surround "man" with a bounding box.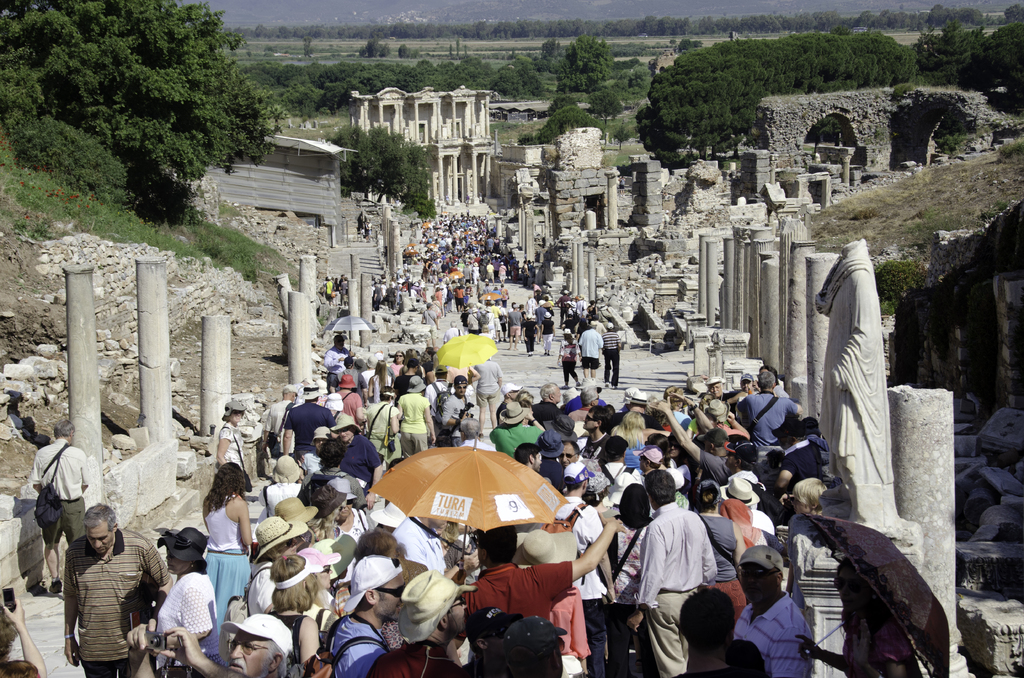
detection(557, 462, 616, 677).
